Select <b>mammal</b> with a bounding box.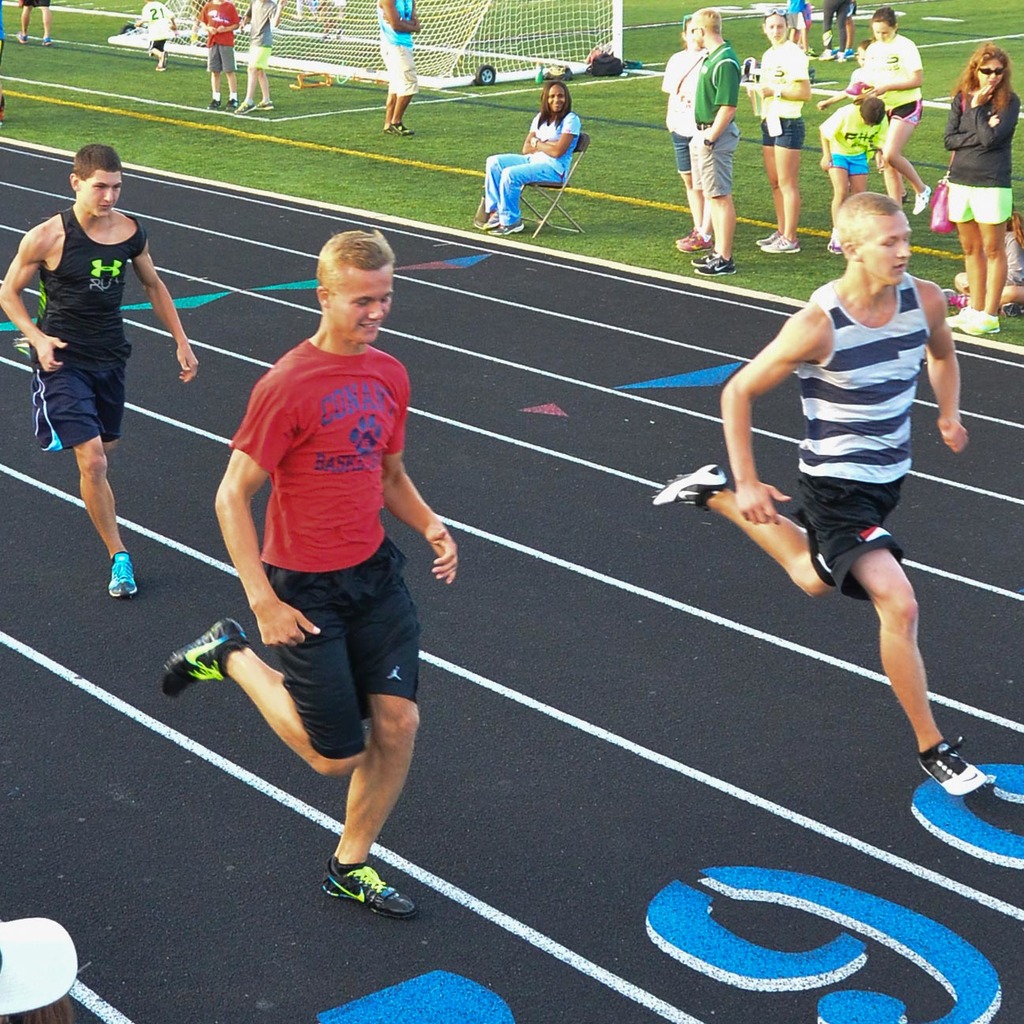
<region>189, 238, 459, 949</region>.
